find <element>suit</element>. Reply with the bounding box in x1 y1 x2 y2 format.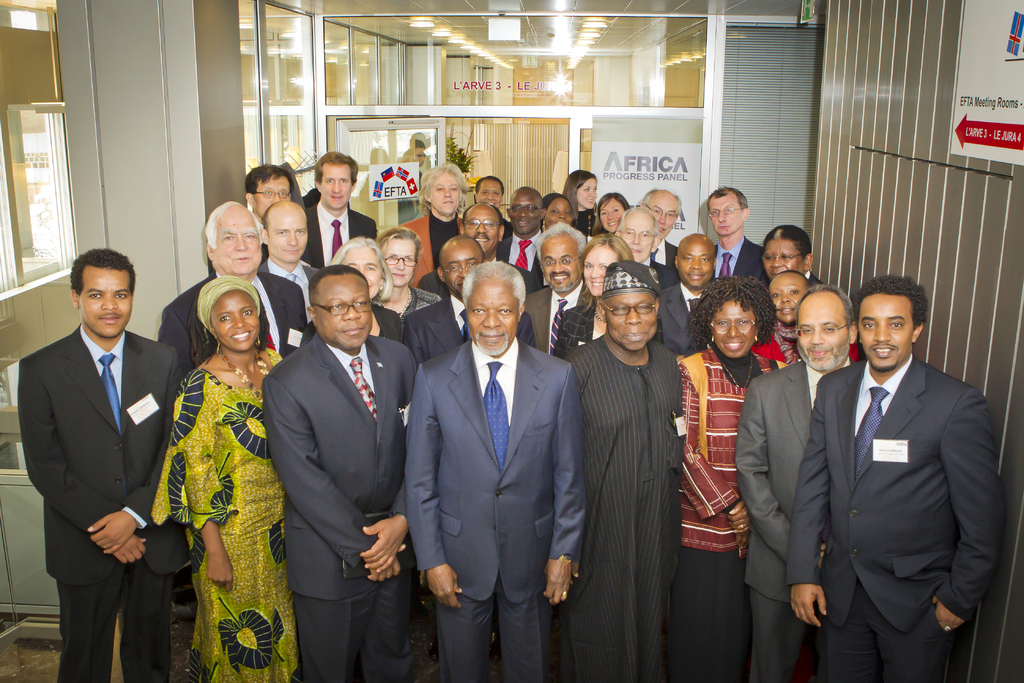
412 254 542 304.
